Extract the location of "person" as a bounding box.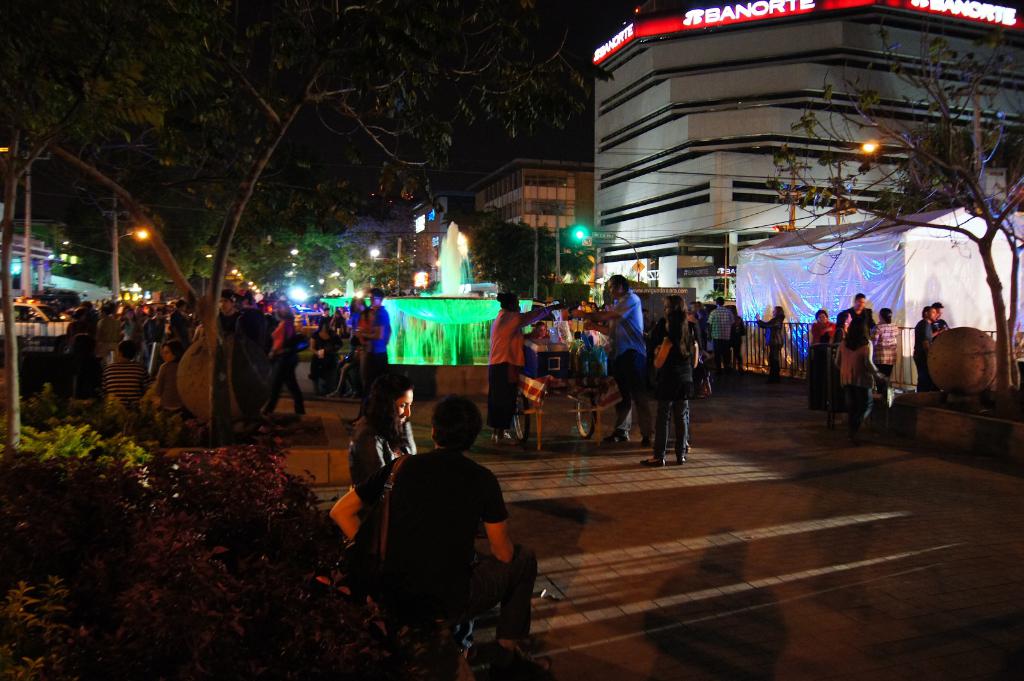
484,291,567,445.
